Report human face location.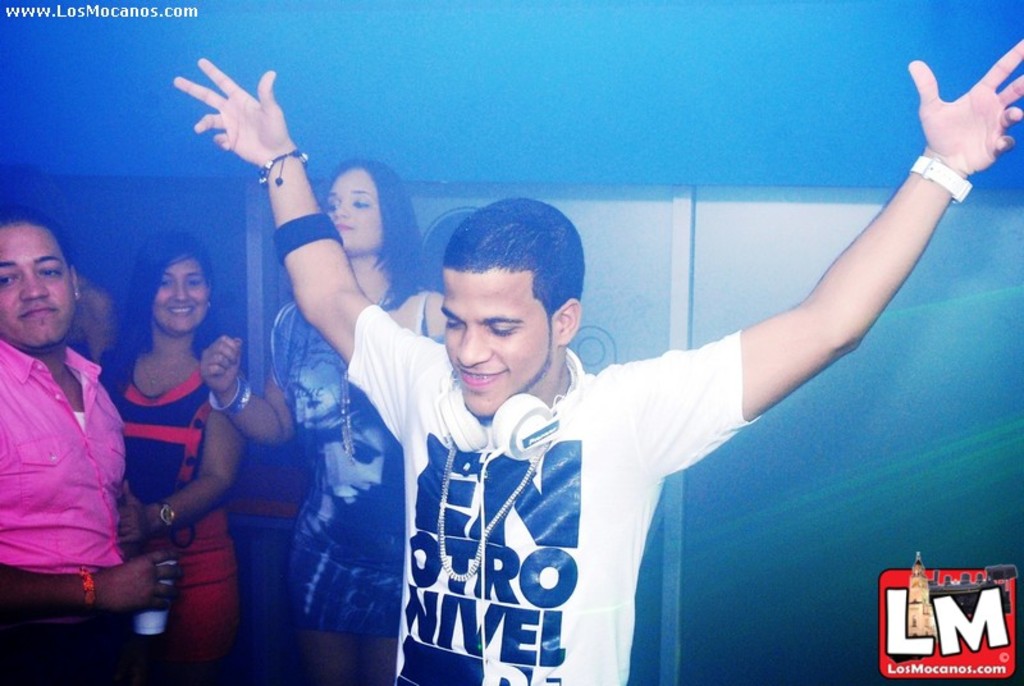
Report: locate(332, 165, 380, 255).
